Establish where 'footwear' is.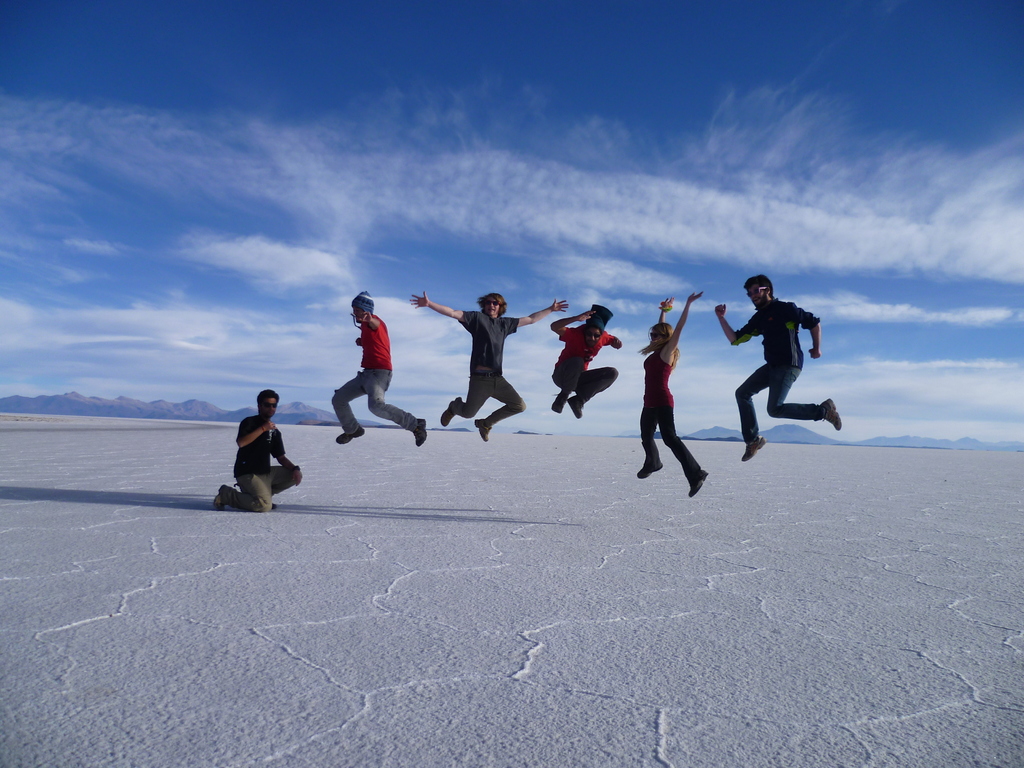
Established at <bbox>473, 420, 492, 442</bbox>.
